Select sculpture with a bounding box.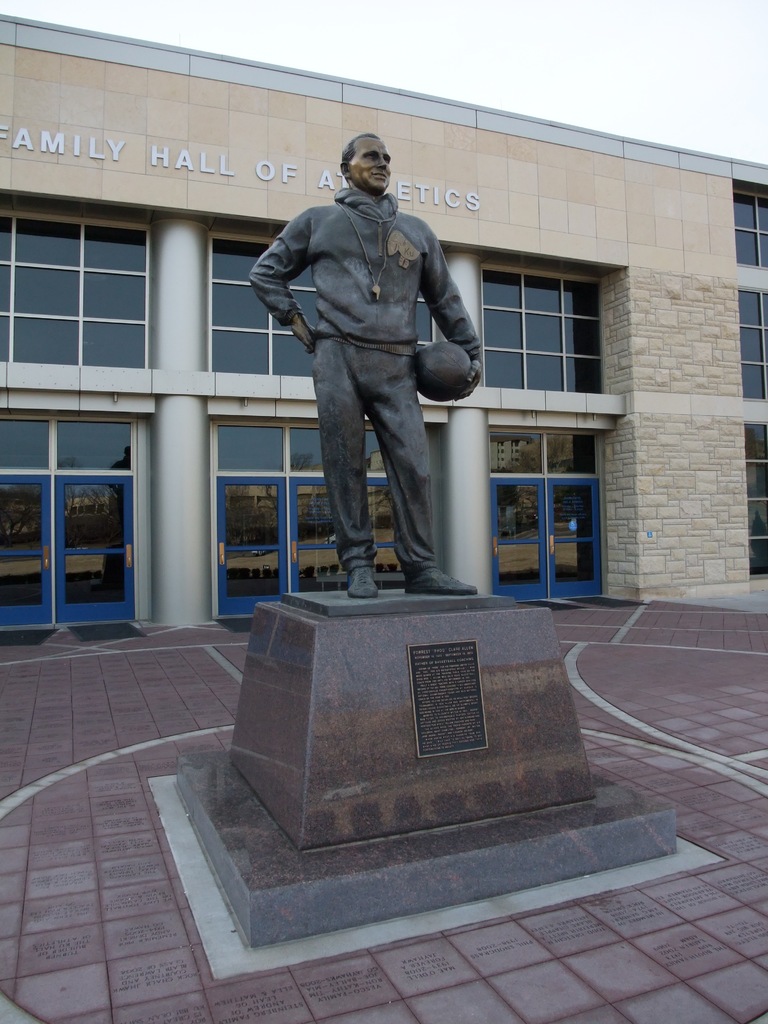
[x1=246, y1=124, x2=492, y2=601].
